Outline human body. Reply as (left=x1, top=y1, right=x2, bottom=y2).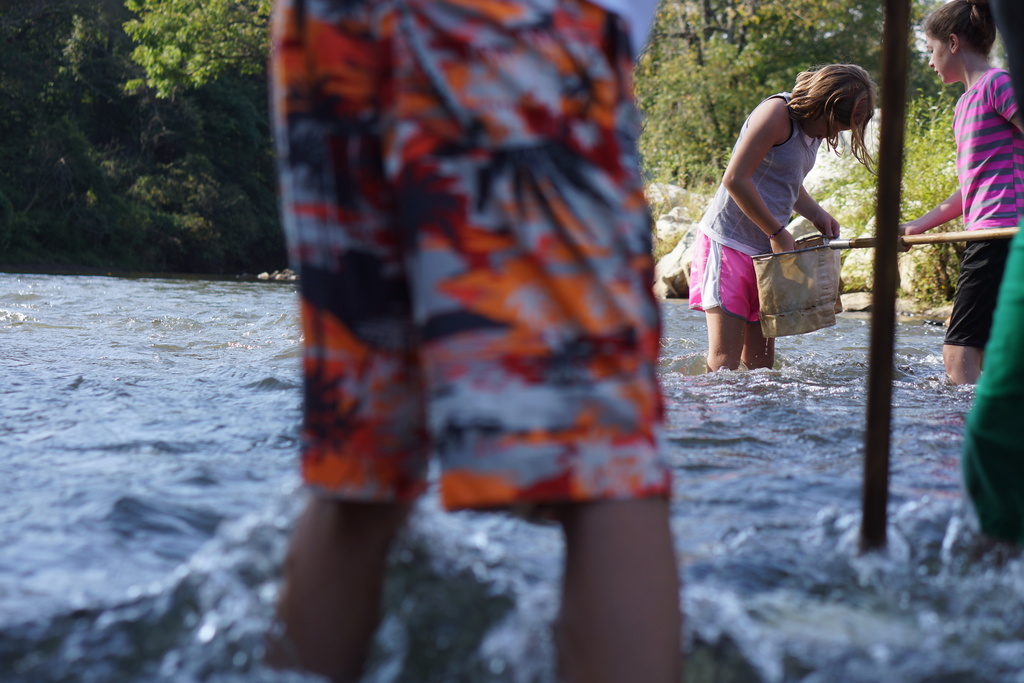
(left=897, top=0, right=1023, bottom=393).
